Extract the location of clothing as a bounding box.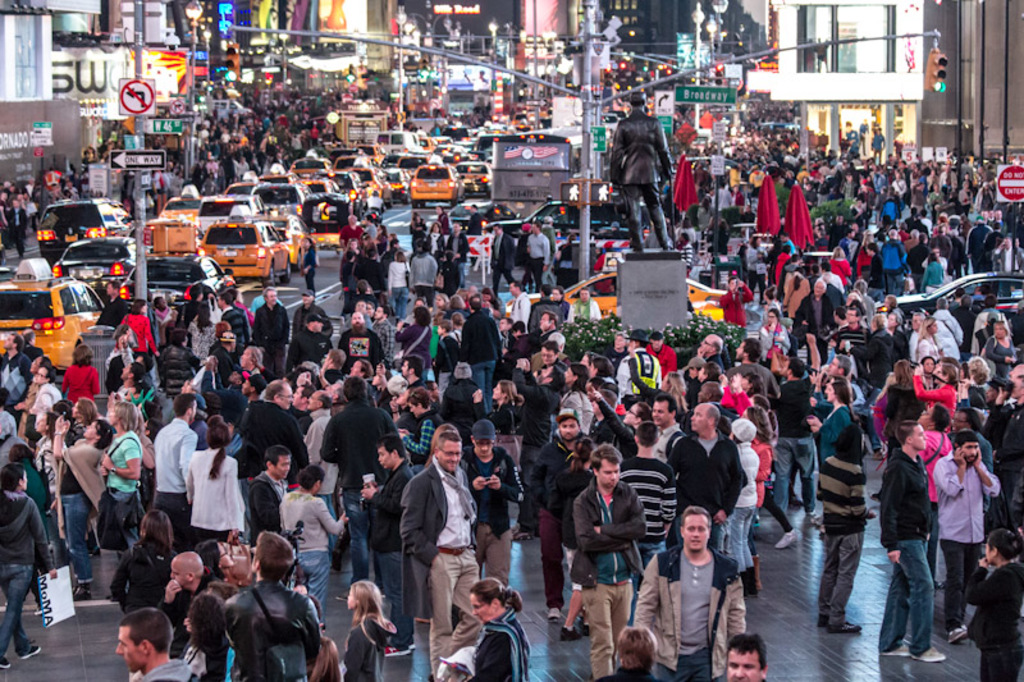
BBox(513, 230, 548, 276).
